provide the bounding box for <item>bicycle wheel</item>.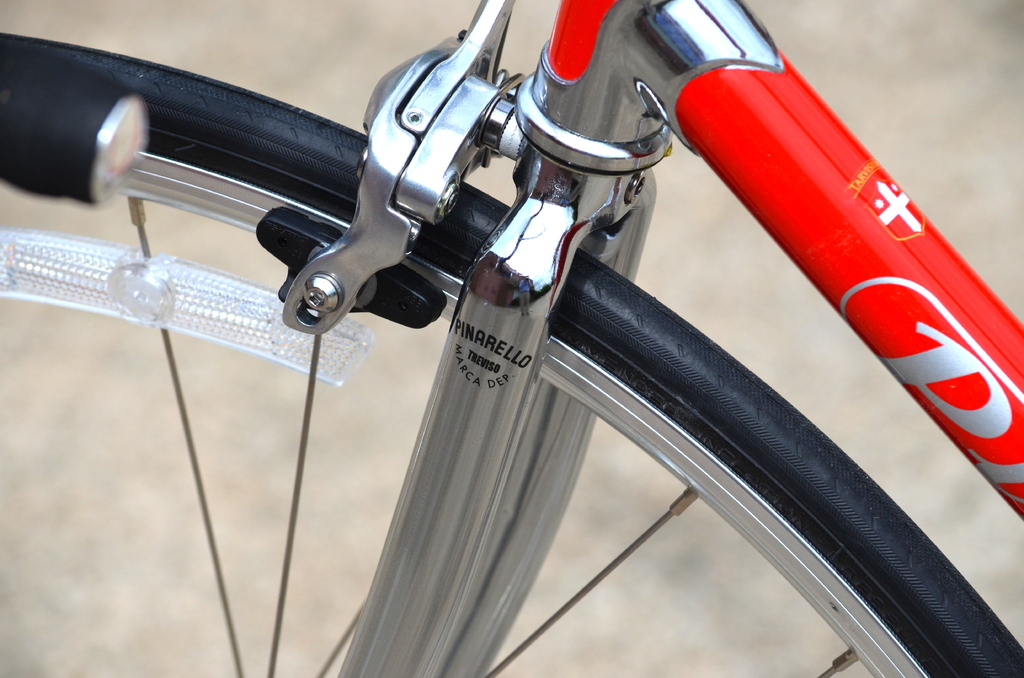
[0, 29, 1023, 677].
